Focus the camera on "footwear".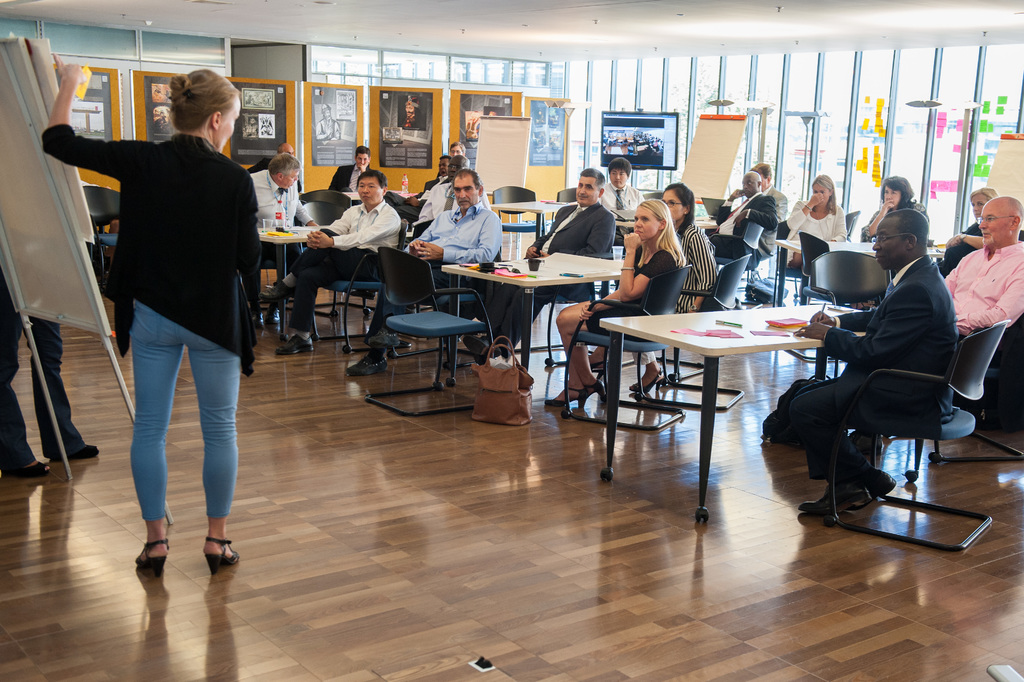
Focus region: Rect(276, 335, 317, 360).
